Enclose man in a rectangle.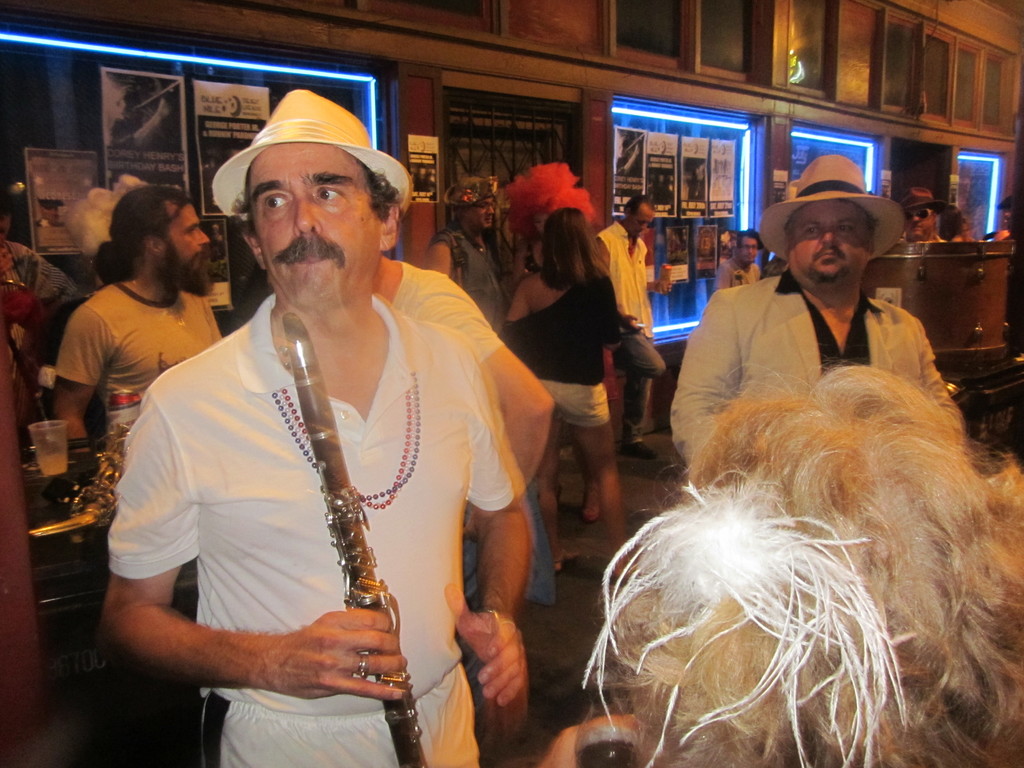
<region>44, 186, 230, 596</region>.
